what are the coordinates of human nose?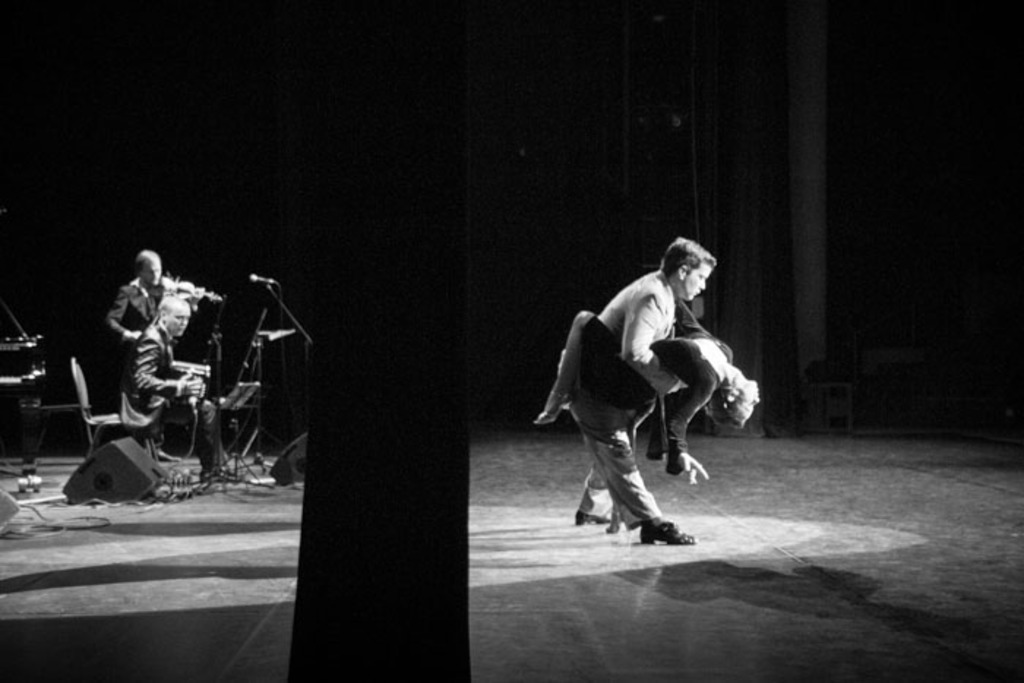
rect(180, 317, 184, 322).
